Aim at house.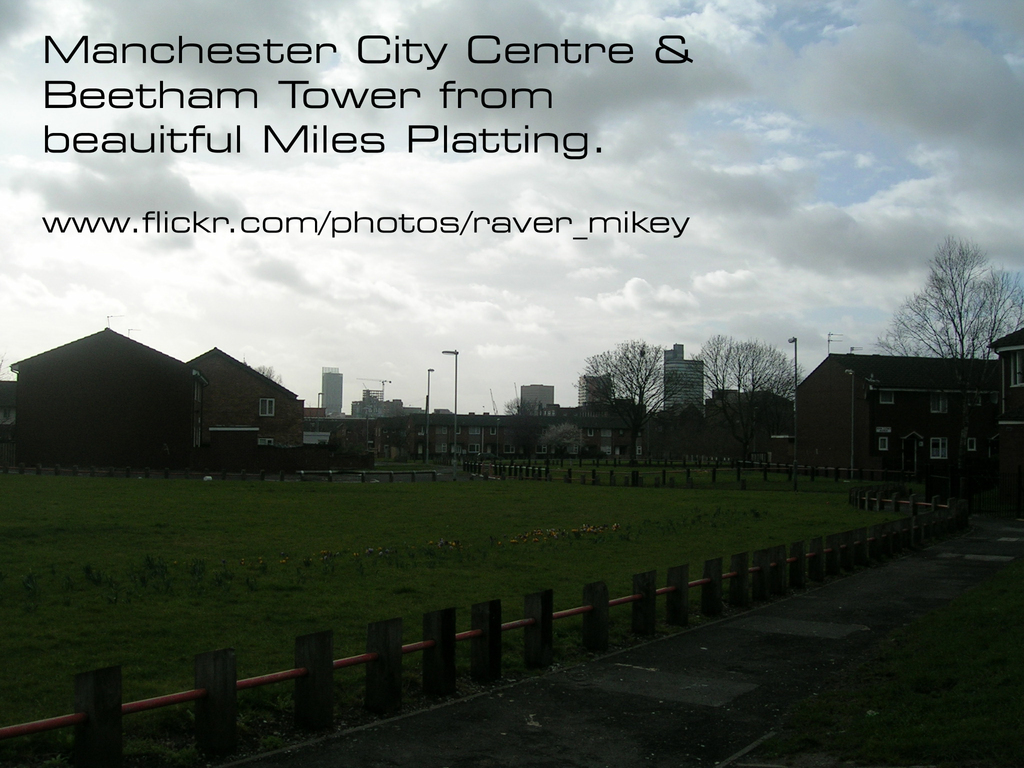
Aimed at [left=186, top=342, right=309, bottom=461].
